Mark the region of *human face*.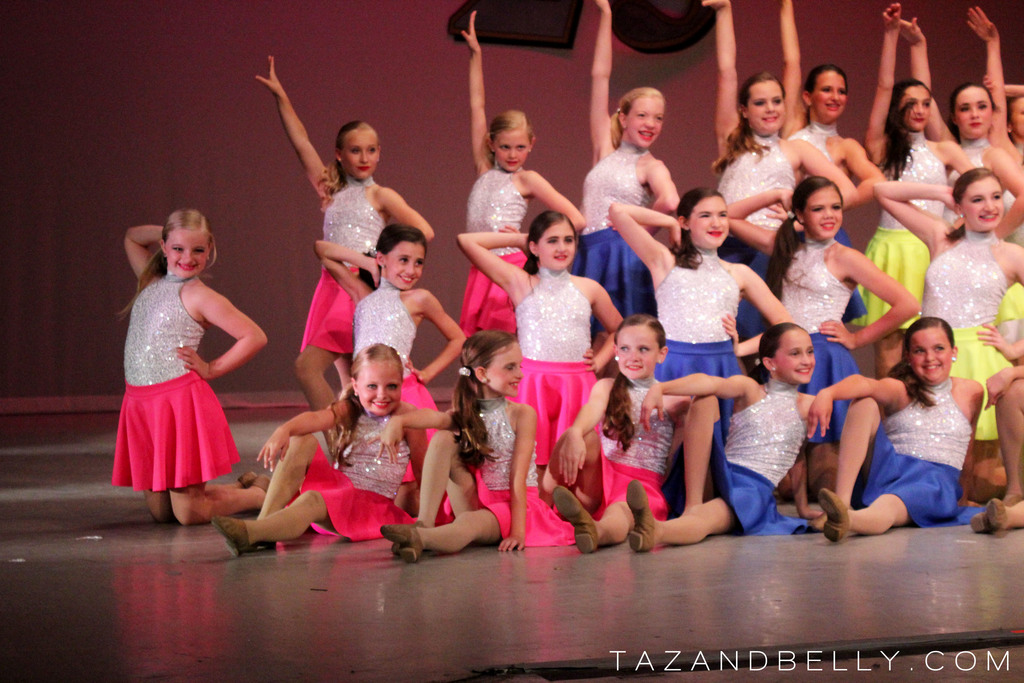
Region: pyautogui.locateOnScreen(813, 69, 851, 119).
